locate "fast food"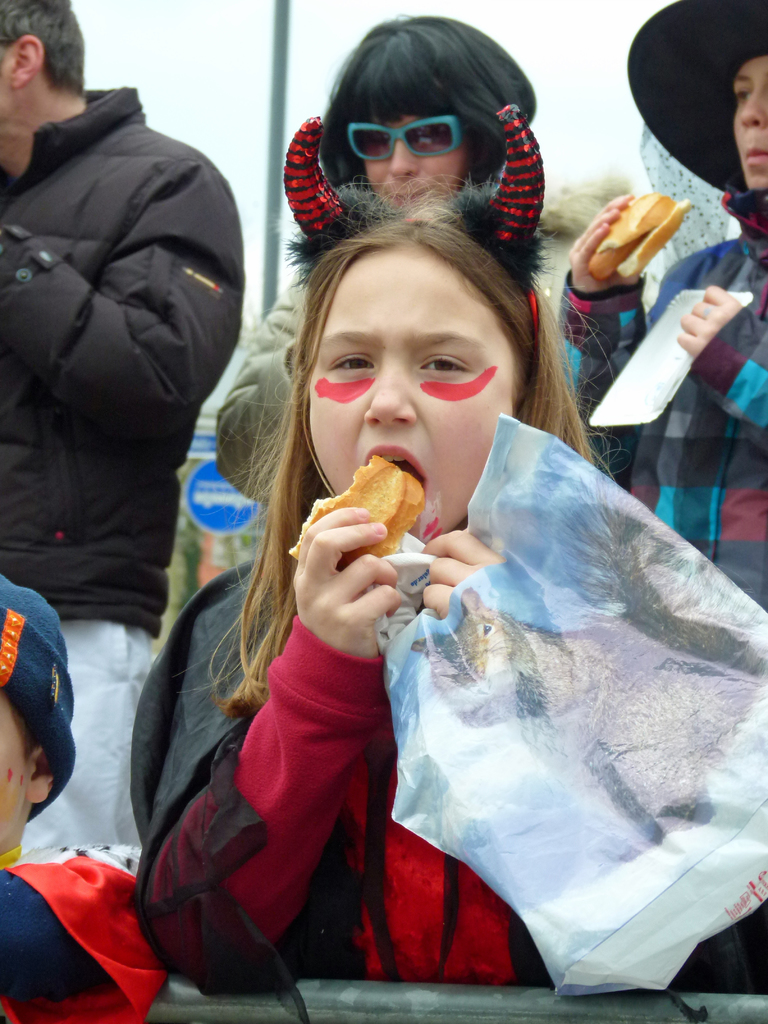
[586,195,691,283]
